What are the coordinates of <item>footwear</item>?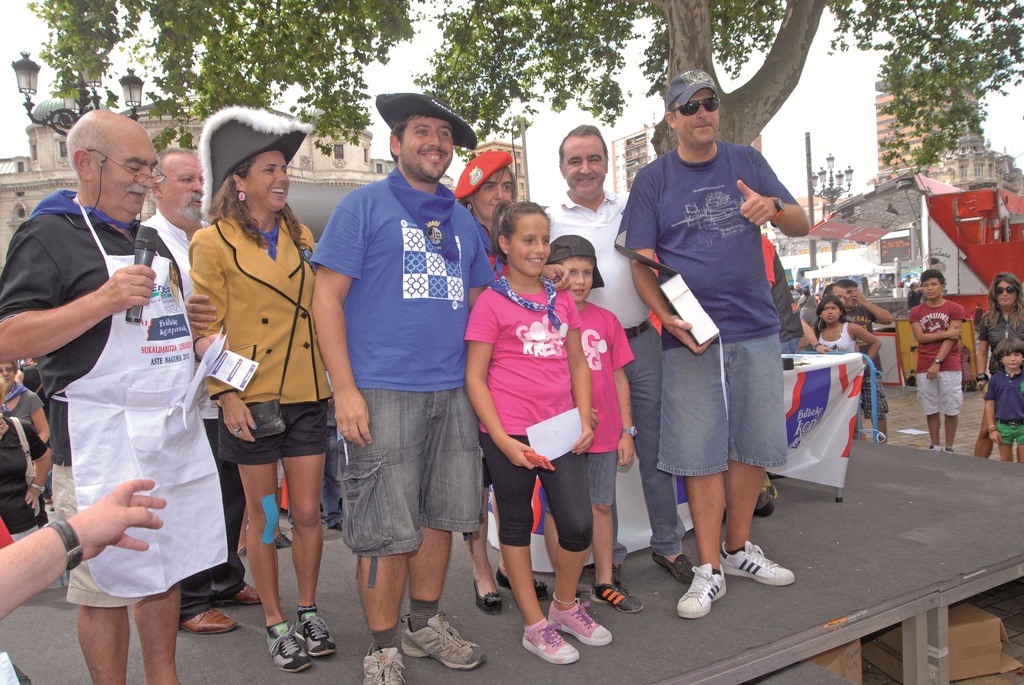
region(593, 580, 647, 617).
